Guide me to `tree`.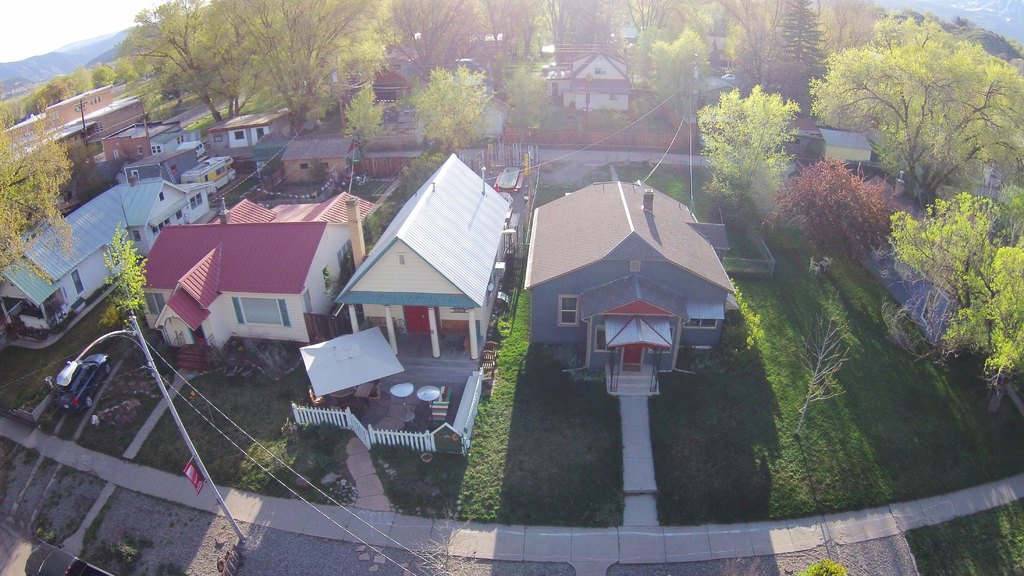
Guidance: (left=376, top=0, right=486, bottom=90).
